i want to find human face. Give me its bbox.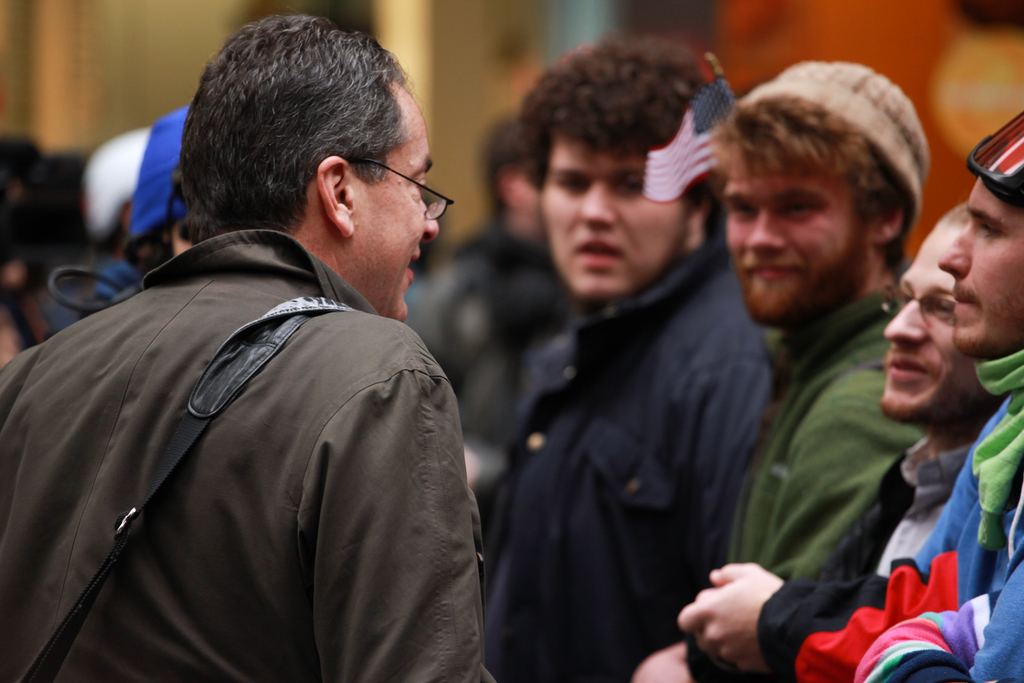
<box>358,83,438,320</box>.
